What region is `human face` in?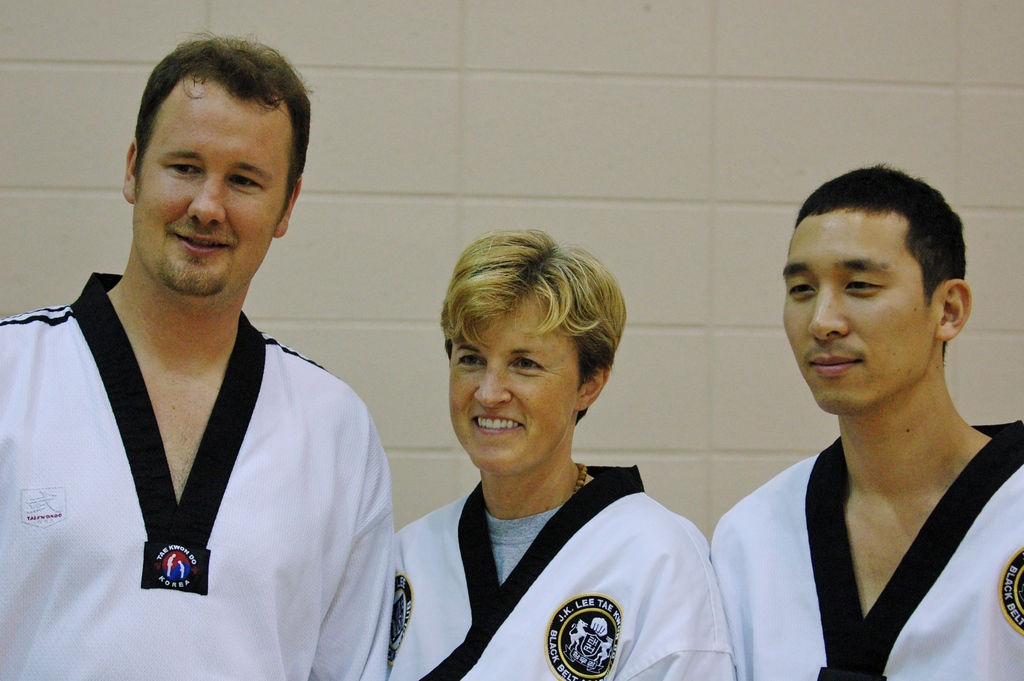
rect(783, 209, 936, 410).
